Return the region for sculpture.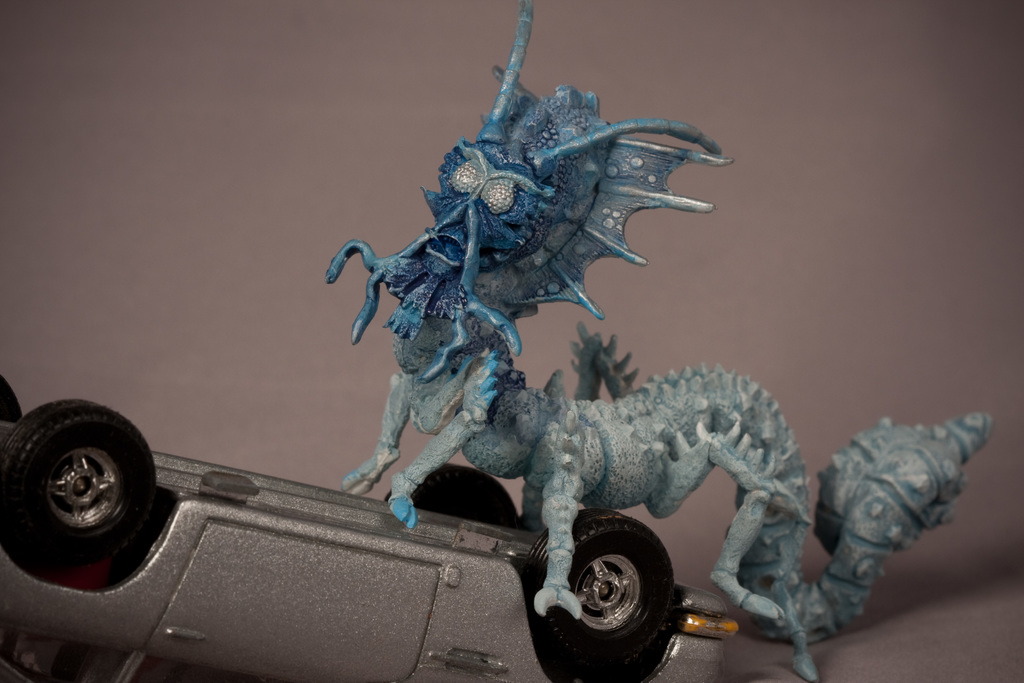
Rect(738, 413, 996, 649).
